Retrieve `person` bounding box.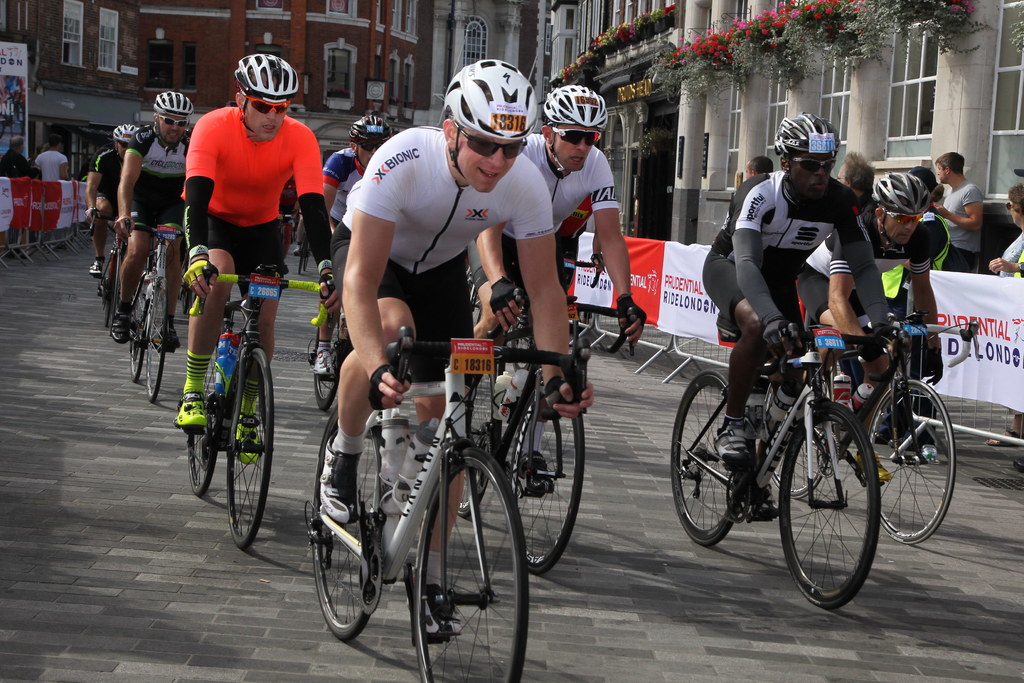
Bounding box: l=321, t=113, r=394, b=378.
